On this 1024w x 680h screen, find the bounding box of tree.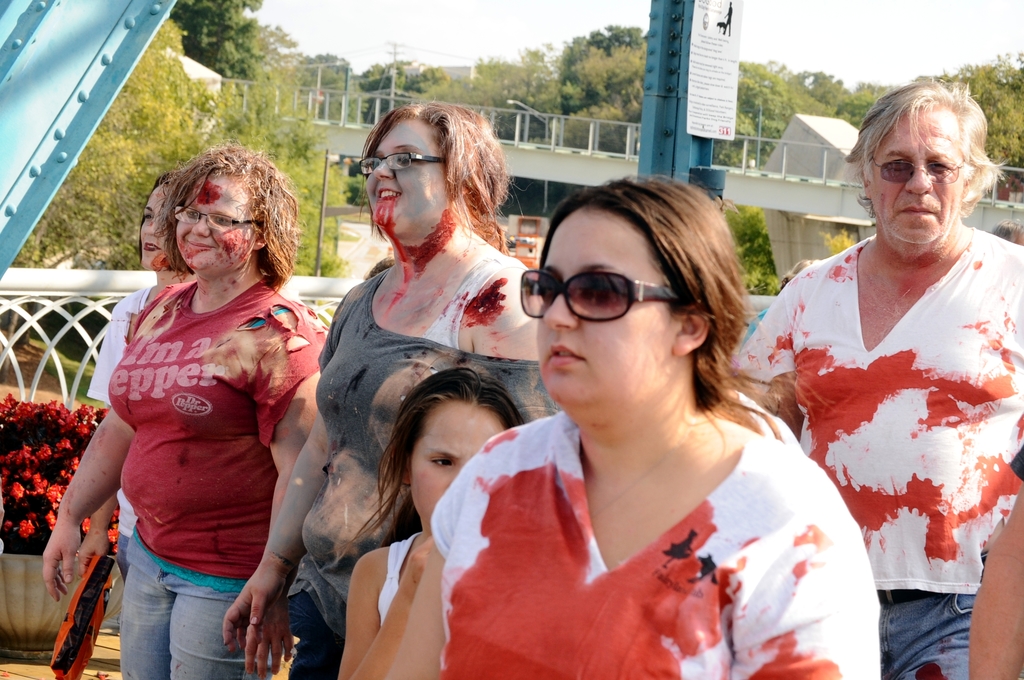
Bounding box: 0 15 351 344.
